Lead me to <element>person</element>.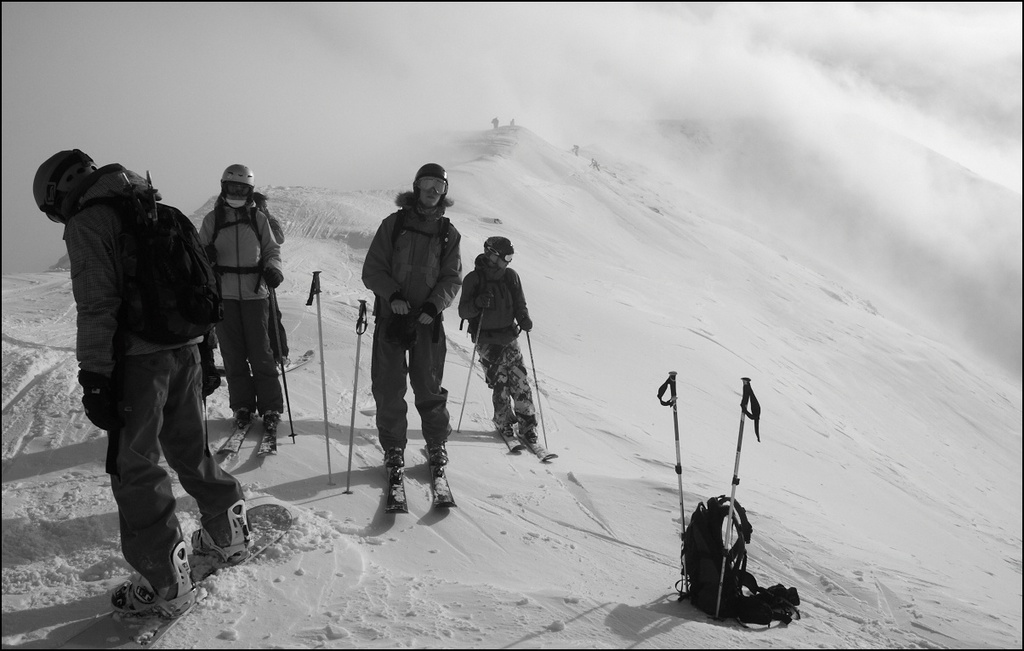
Lead to left=27, top=151, right=251, bottom=614.
